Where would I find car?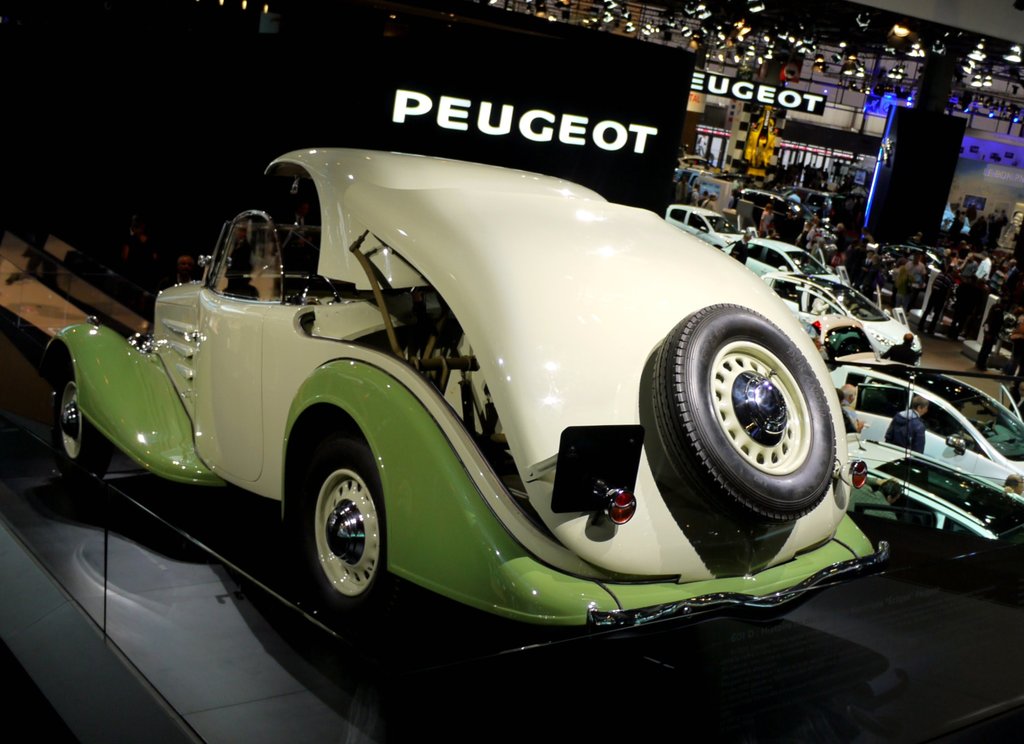
At {"left": 67, "top": 122, "right": 904, "bottom": 640}.
